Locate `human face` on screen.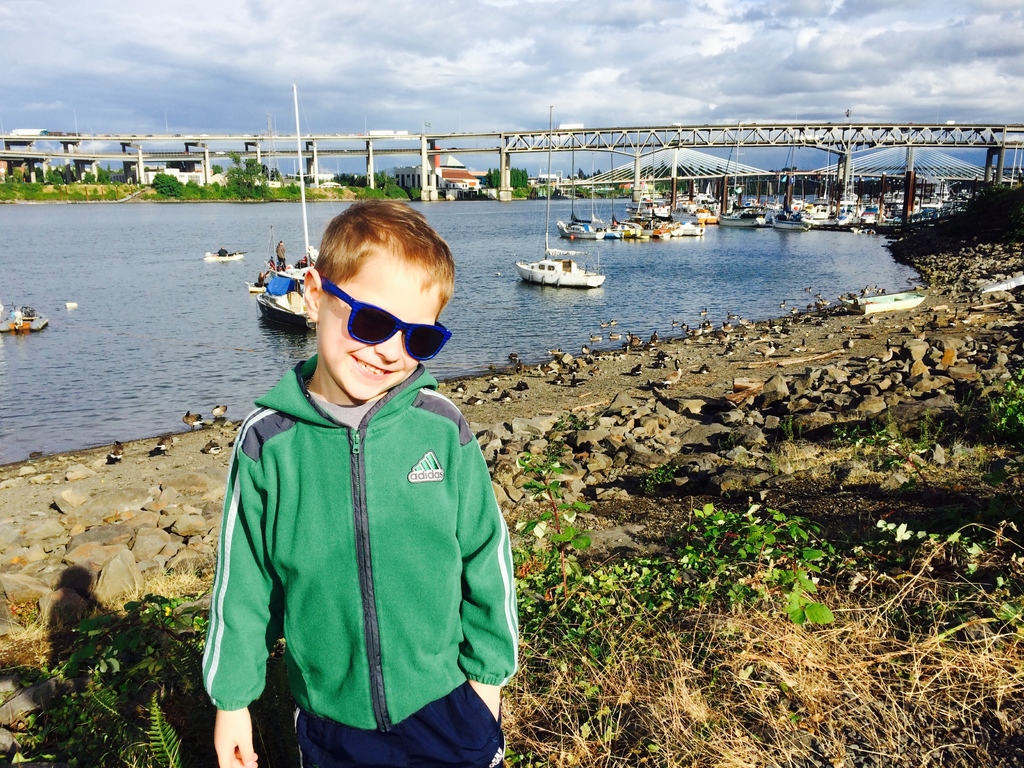
On screen at bbox=(319, 257, 444, 399).
